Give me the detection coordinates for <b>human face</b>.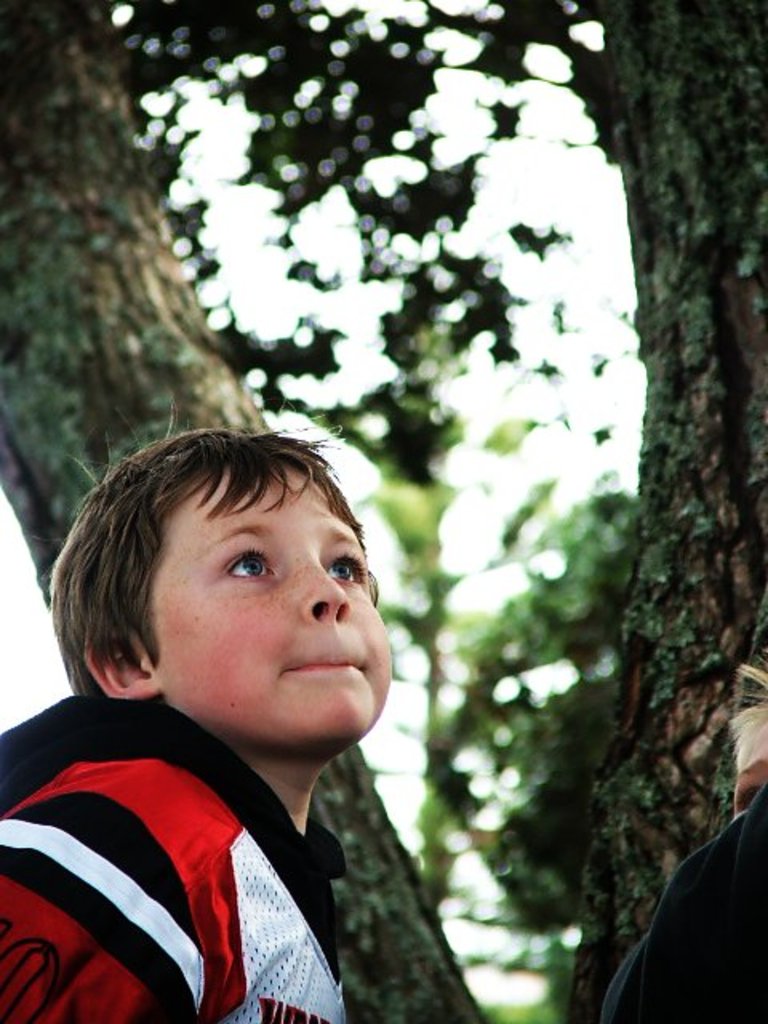
box=[149, 466, 384, 742].
